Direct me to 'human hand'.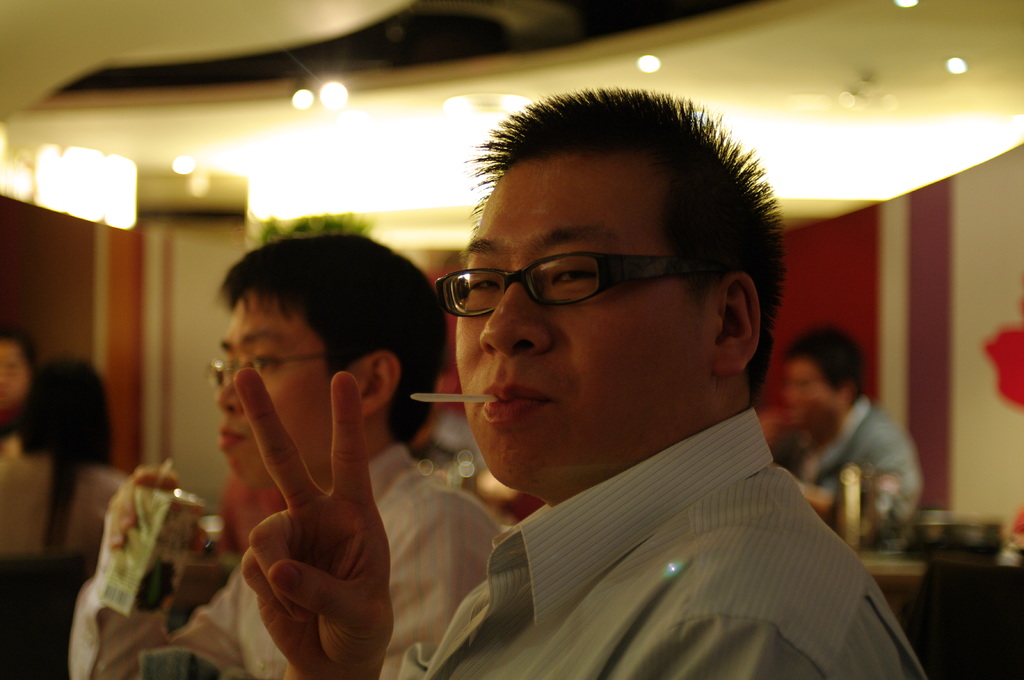
Direction: (211, 358, 434, 679).
